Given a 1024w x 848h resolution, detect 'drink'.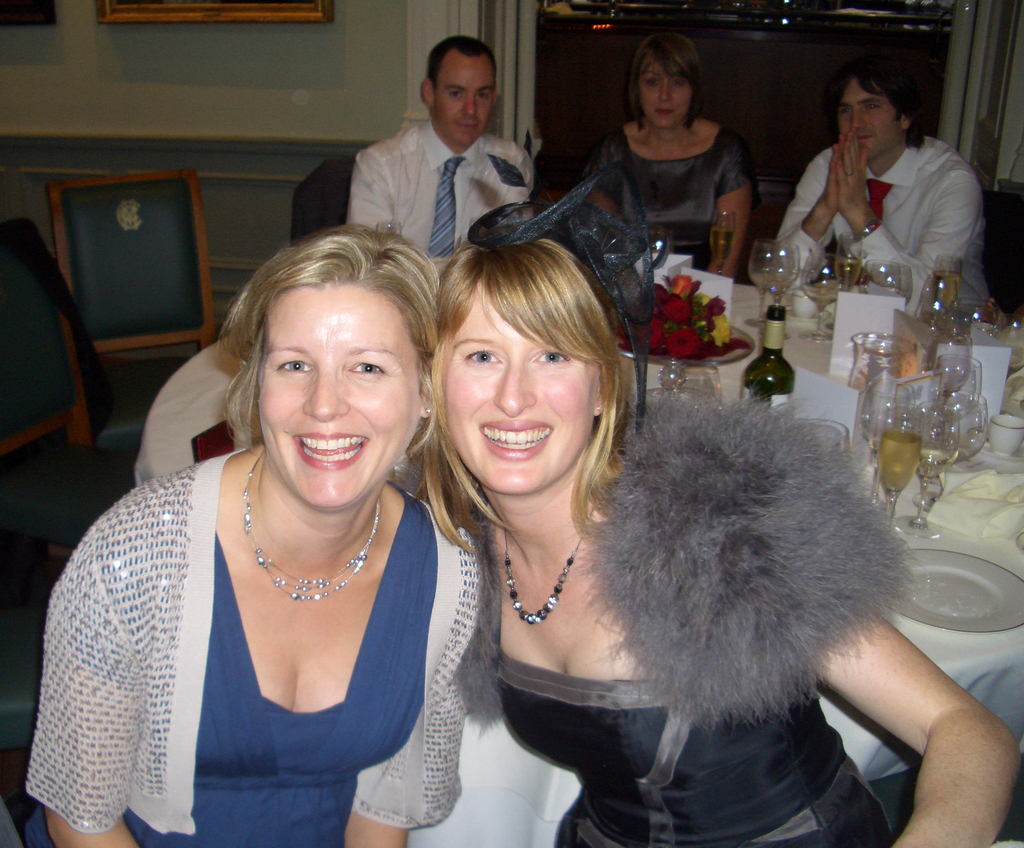
[714, 210, 735, 276].
